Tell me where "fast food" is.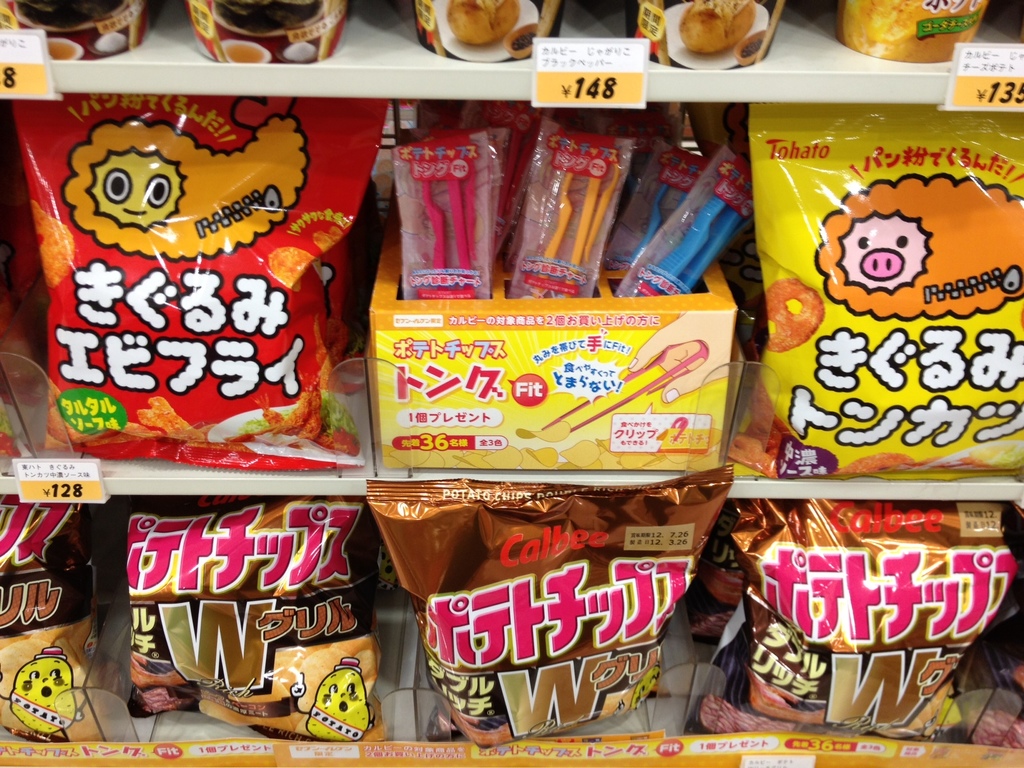
"fast food" is at {"left": 448, "top": 0, "right": 519, "bottom": 45}.
